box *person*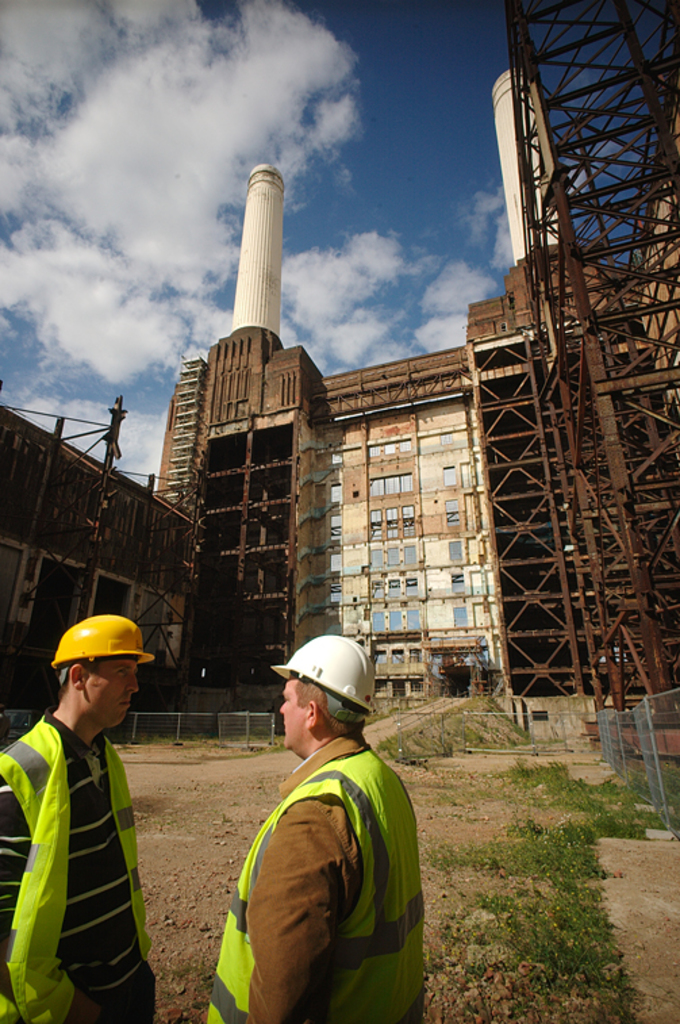
bbox=[0, 649, 158, 1023]
